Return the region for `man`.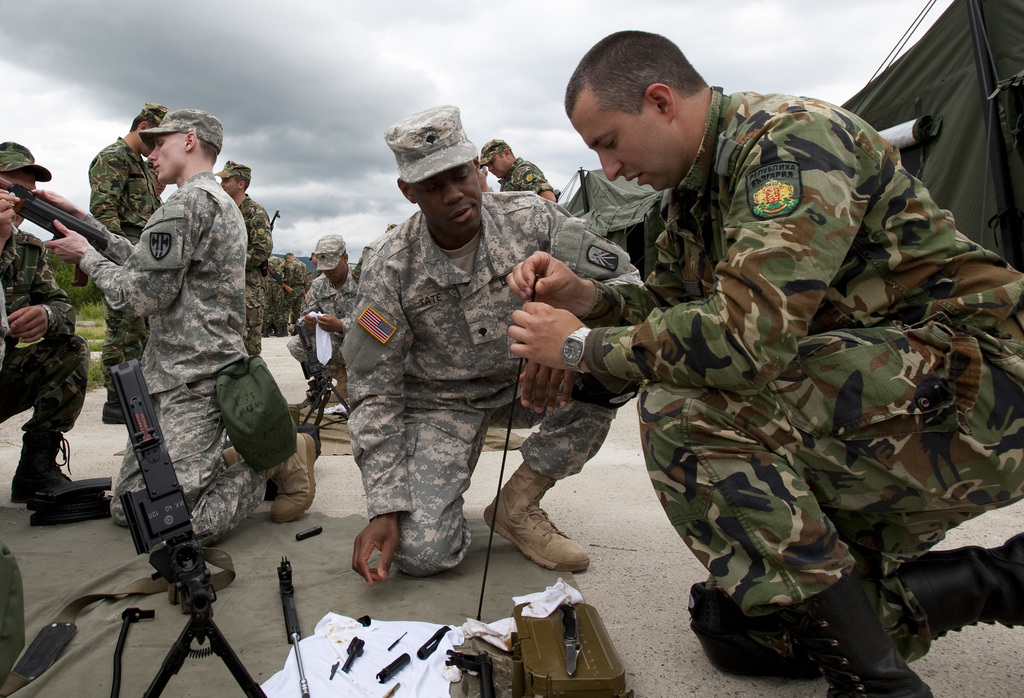
x1=268, y1=245, x2=312, y2=334.
